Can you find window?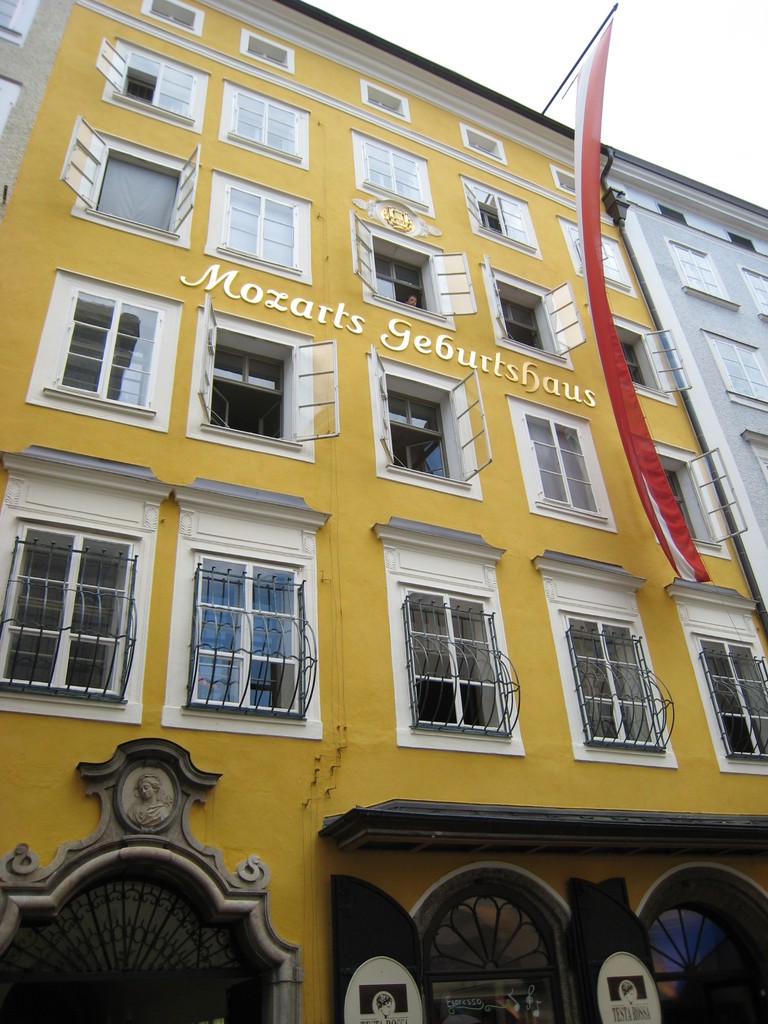
Yes, bounding box: {"left": 669, "top": 236, "right": 741, "bottom": 309}.
